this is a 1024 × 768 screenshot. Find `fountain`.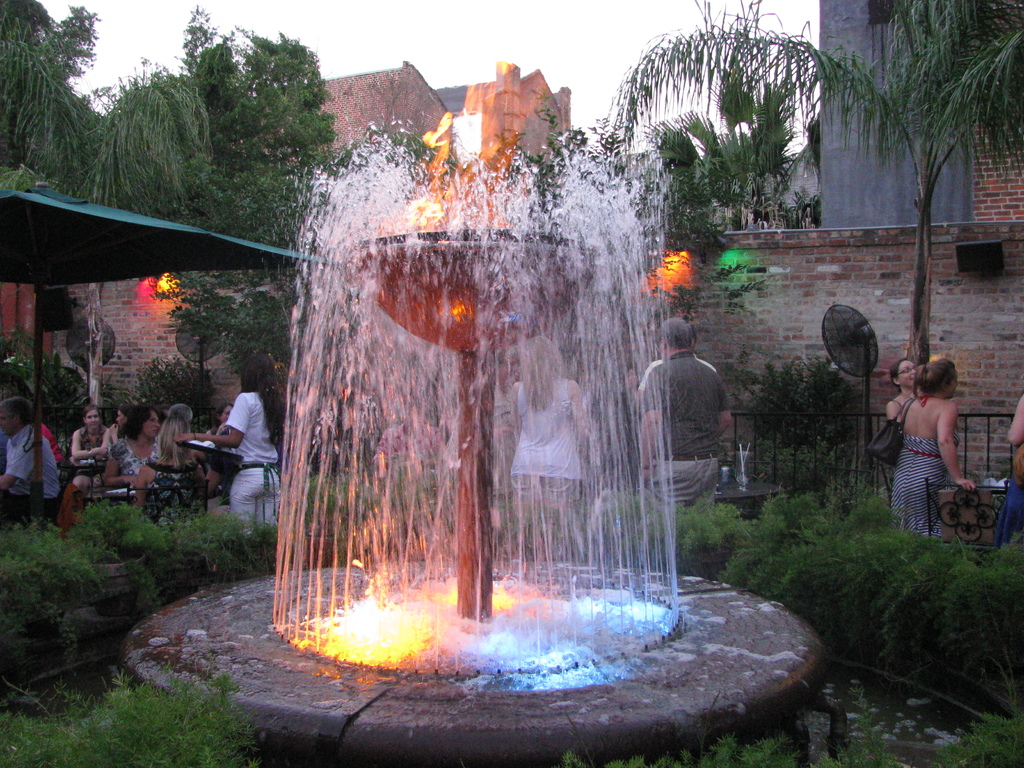
Bounding box: 225, 36, 814, 767.
